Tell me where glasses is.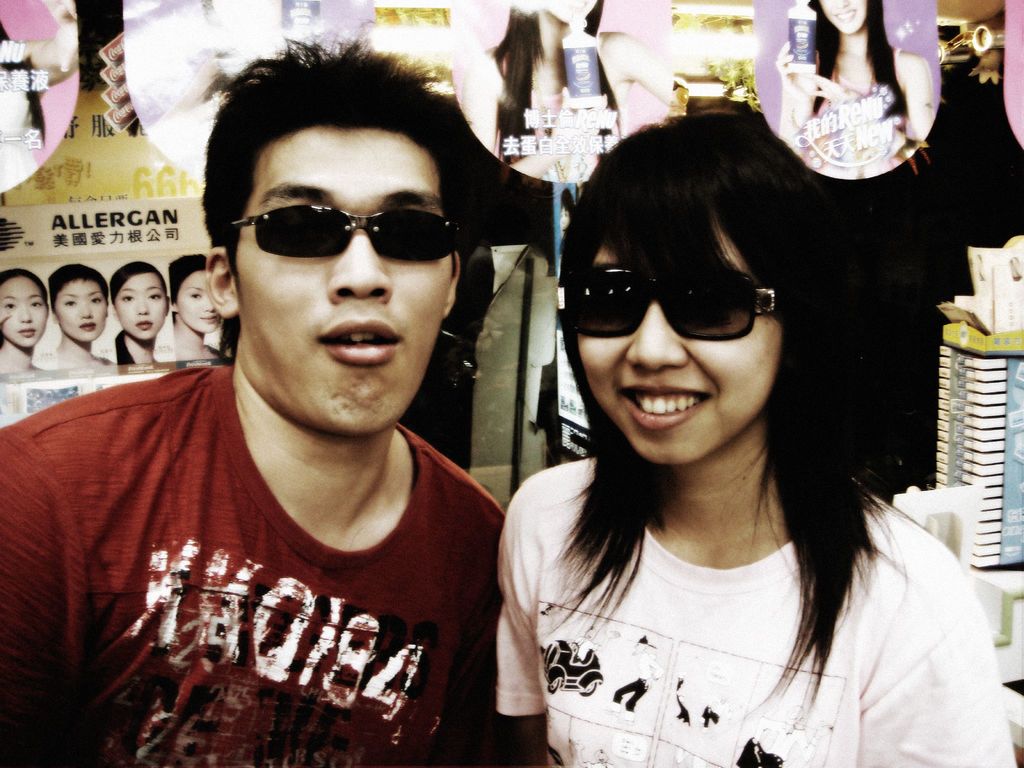
glasses is at (x1=219, y1=182, x2=474, y2=268).
